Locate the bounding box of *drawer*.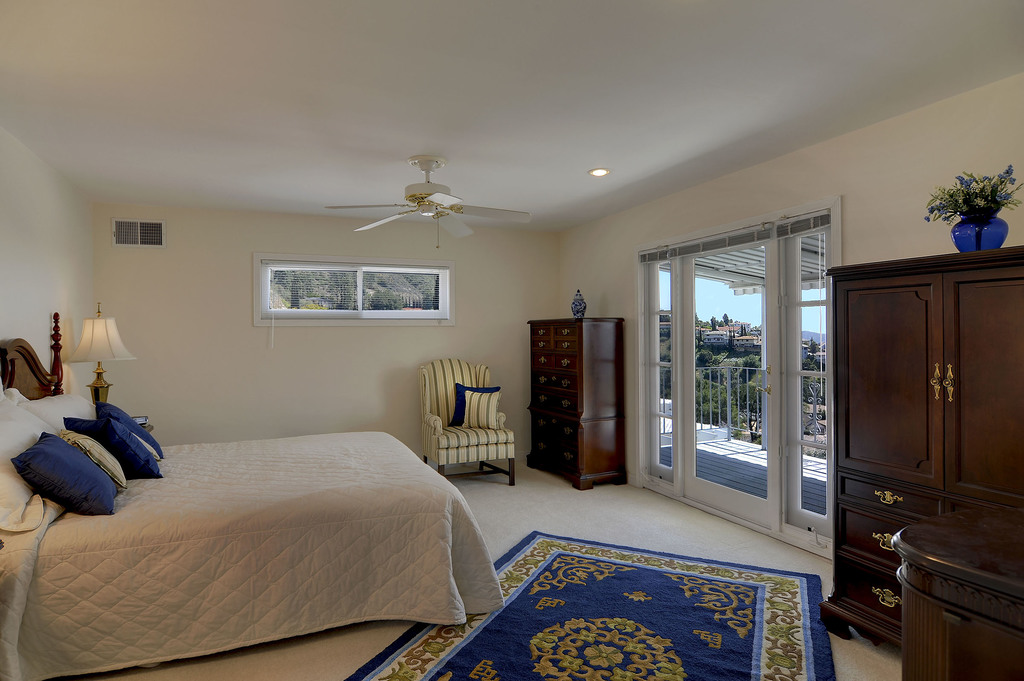
Bounding box: detection(553, 355, 578, 371).
